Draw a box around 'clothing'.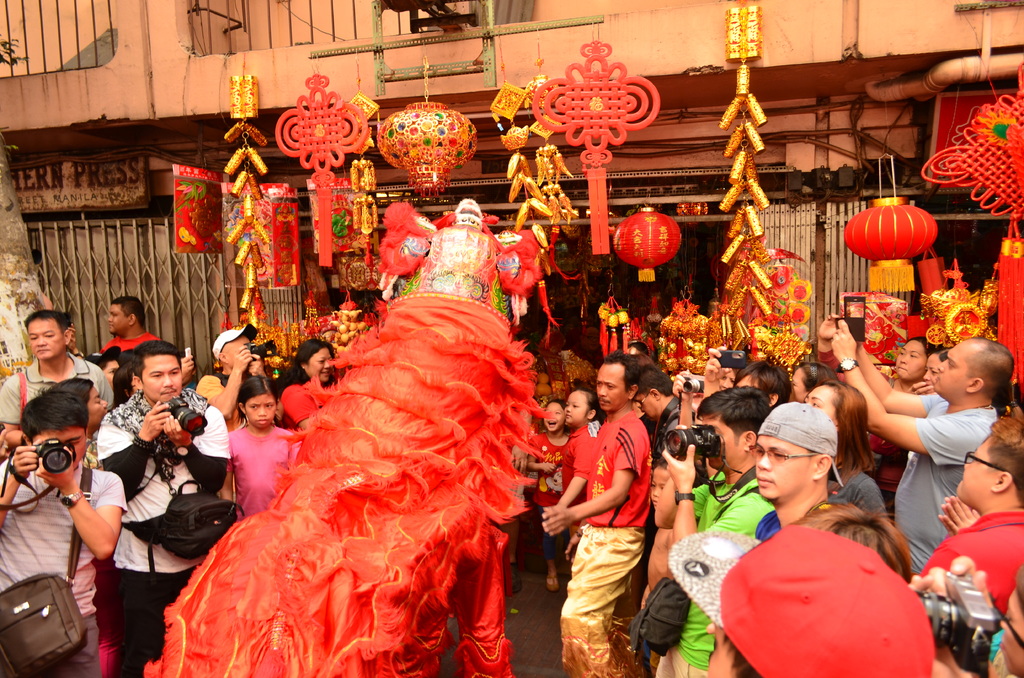
876,501,1014,621.
